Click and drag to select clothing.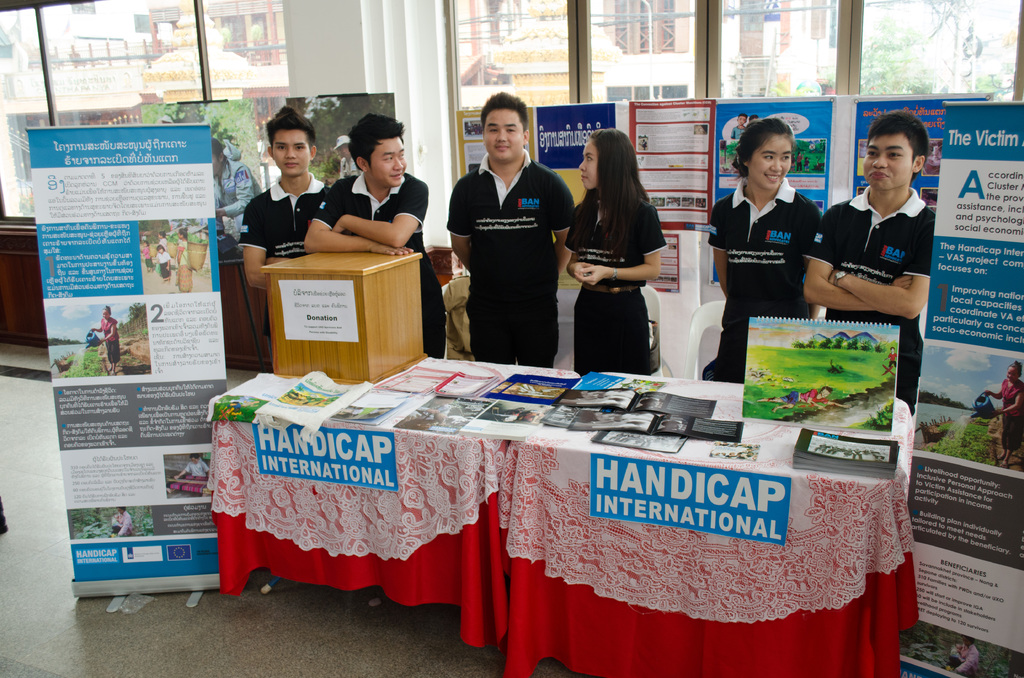
Selection: 204 165 266 236.
